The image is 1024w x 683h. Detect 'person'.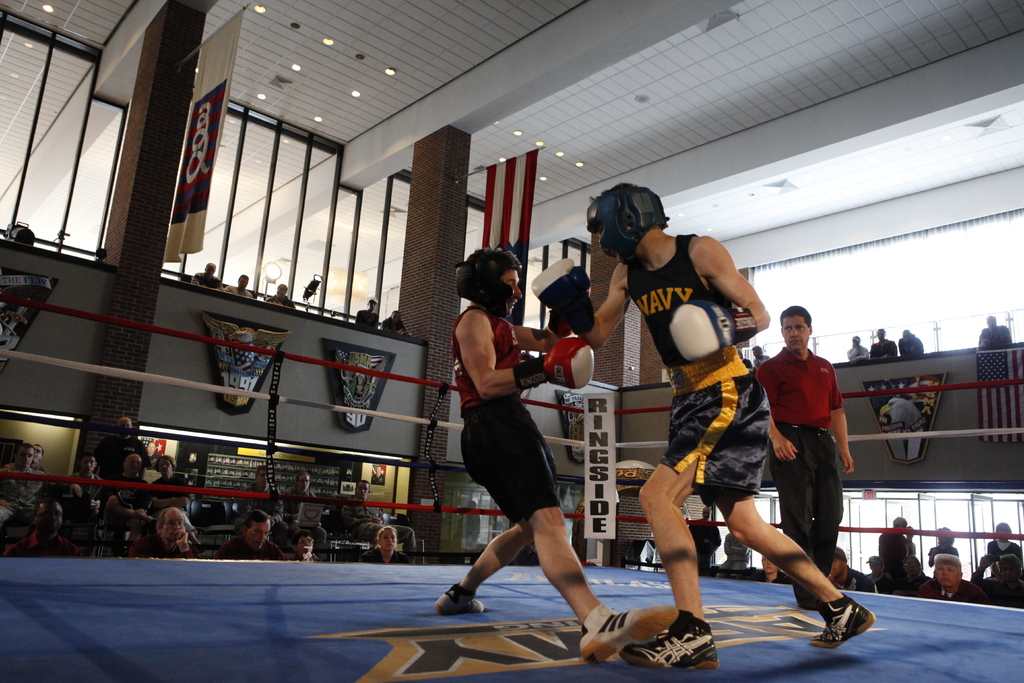
Detection: l=863, t=323, r=900, b=361.
